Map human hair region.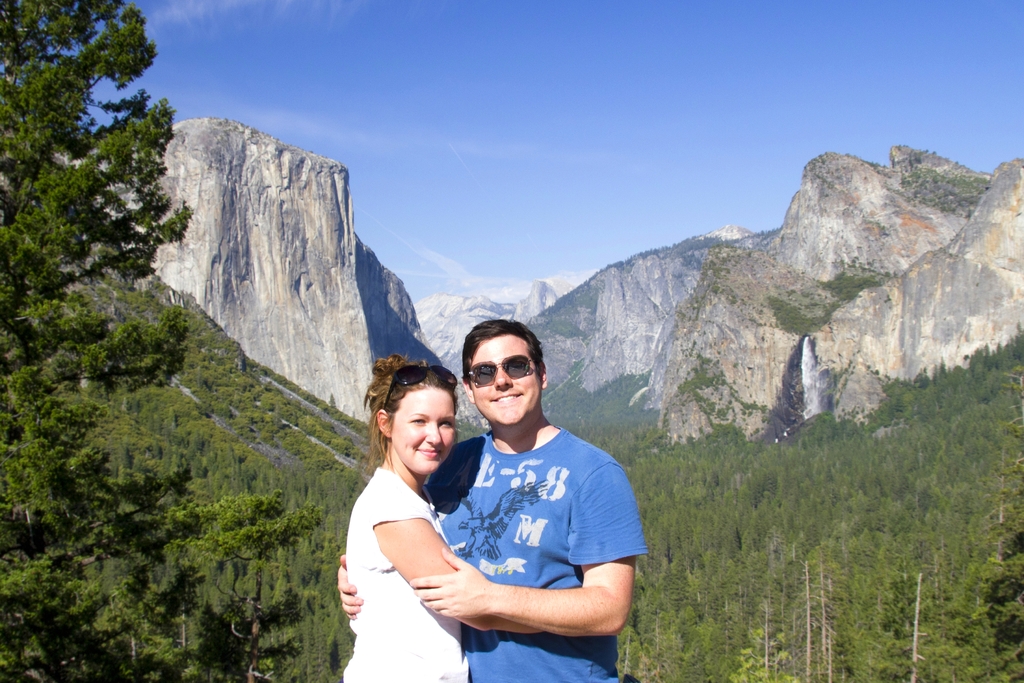
Mapped to region(363, 356, 466, 471).
